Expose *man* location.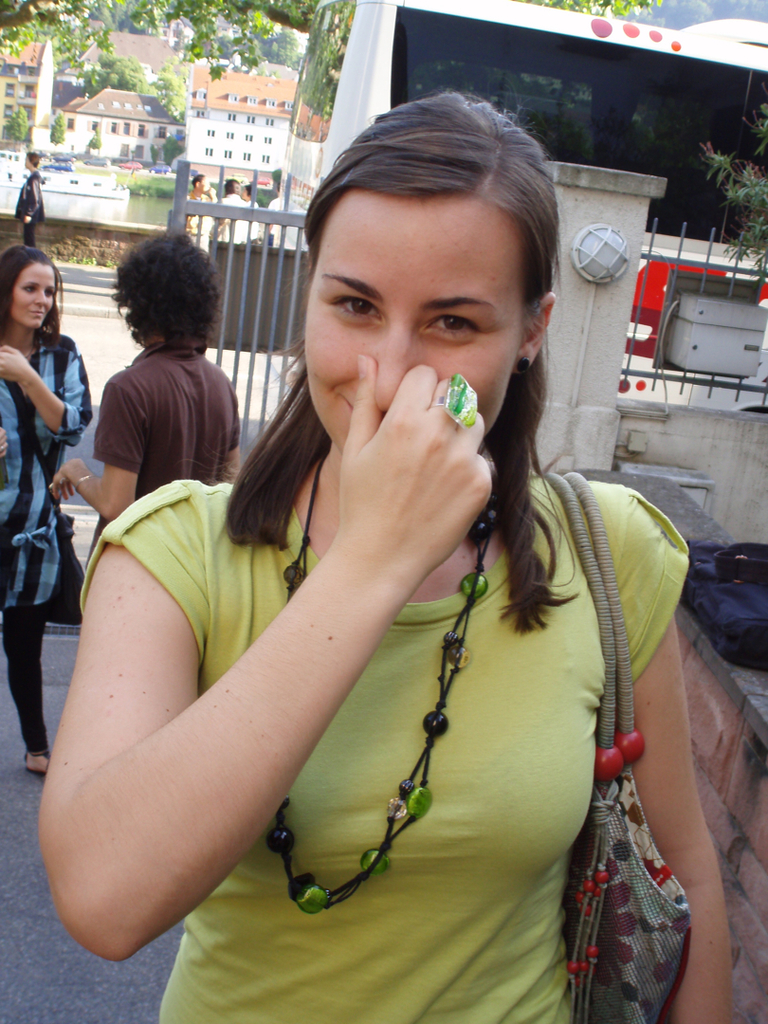
Exposed at [13, 140, 47, 245].
